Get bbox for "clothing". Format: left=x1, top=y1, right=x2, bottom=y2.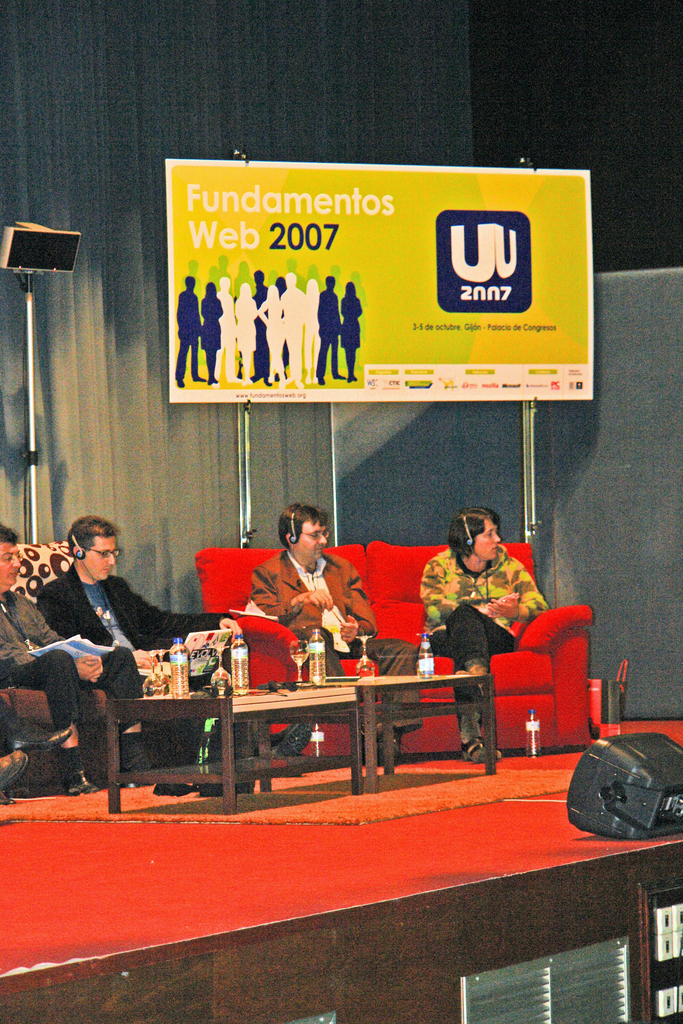
left=416, top=544, right=547, bottom=736.
